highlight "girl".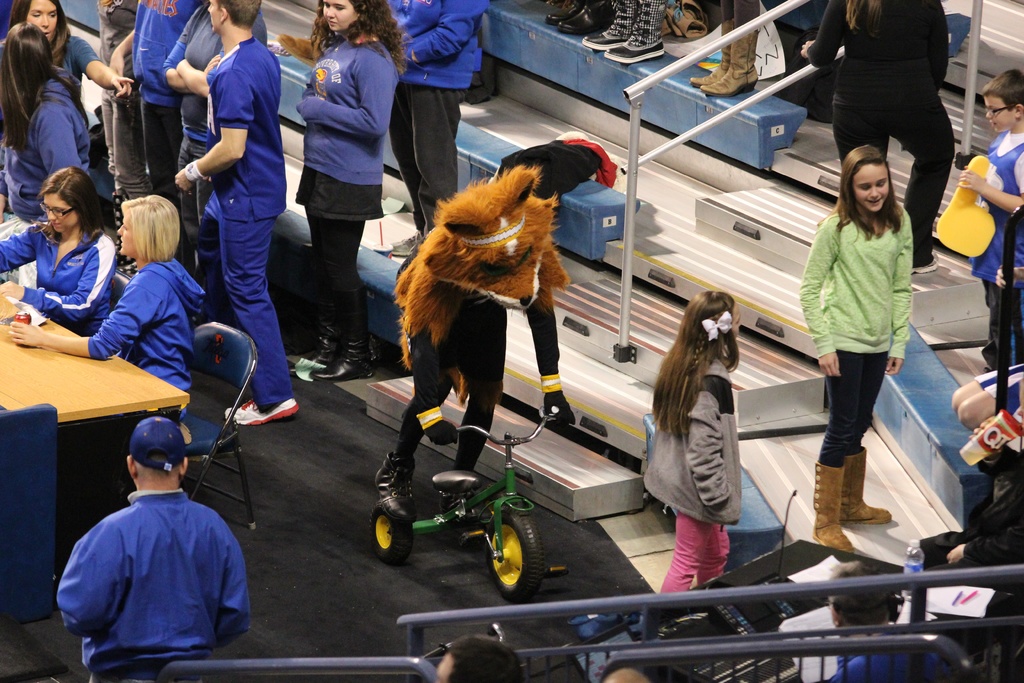
Highlighted region: (left=644, top=283, right=742, bottom=593).
